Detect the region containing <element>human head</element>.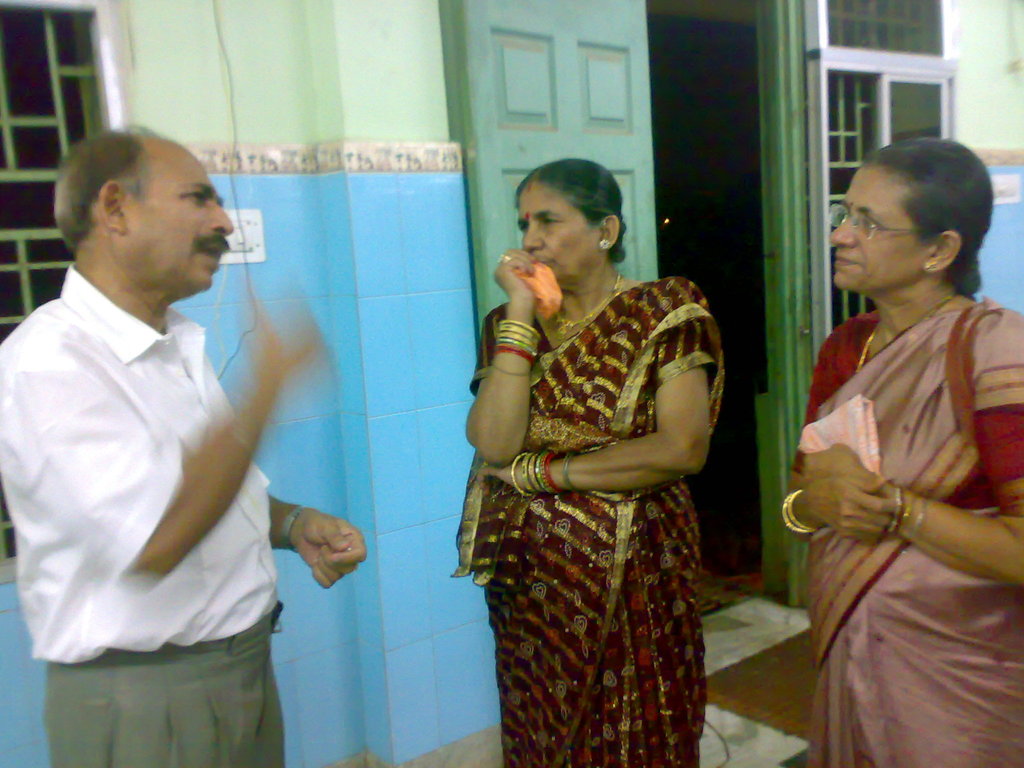
pyautogui.locateOnScreen(512, 159, 630, 292).
